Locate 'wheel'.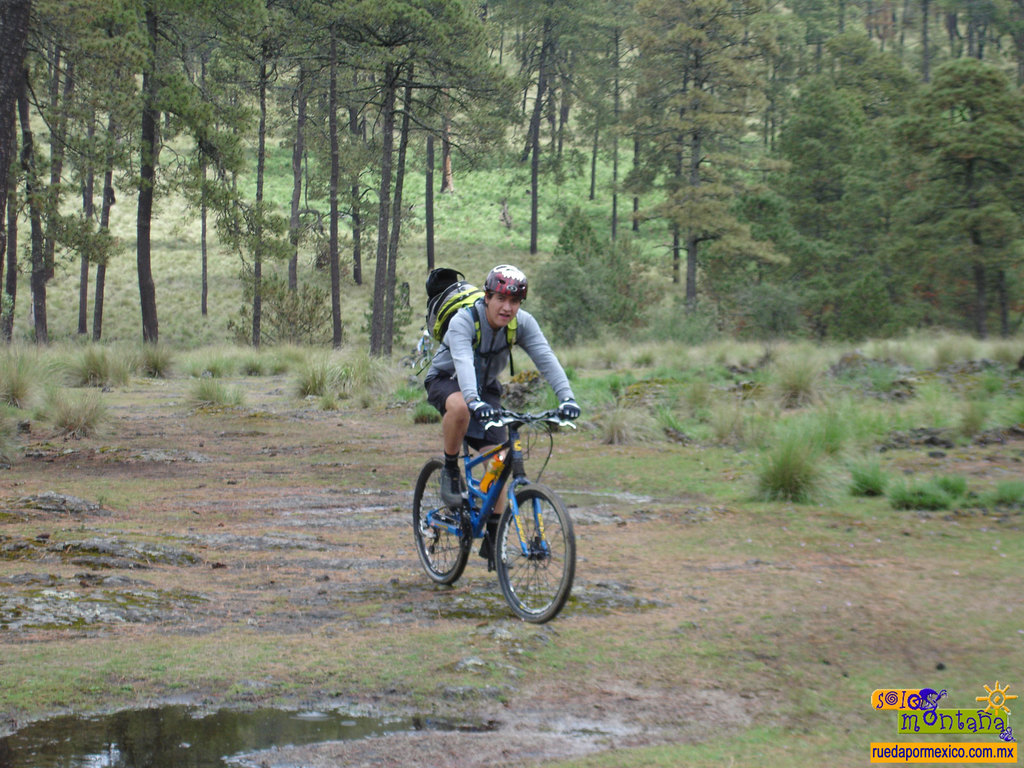
Bounding box: [left=483, top=493, right=568, bottom=620].
